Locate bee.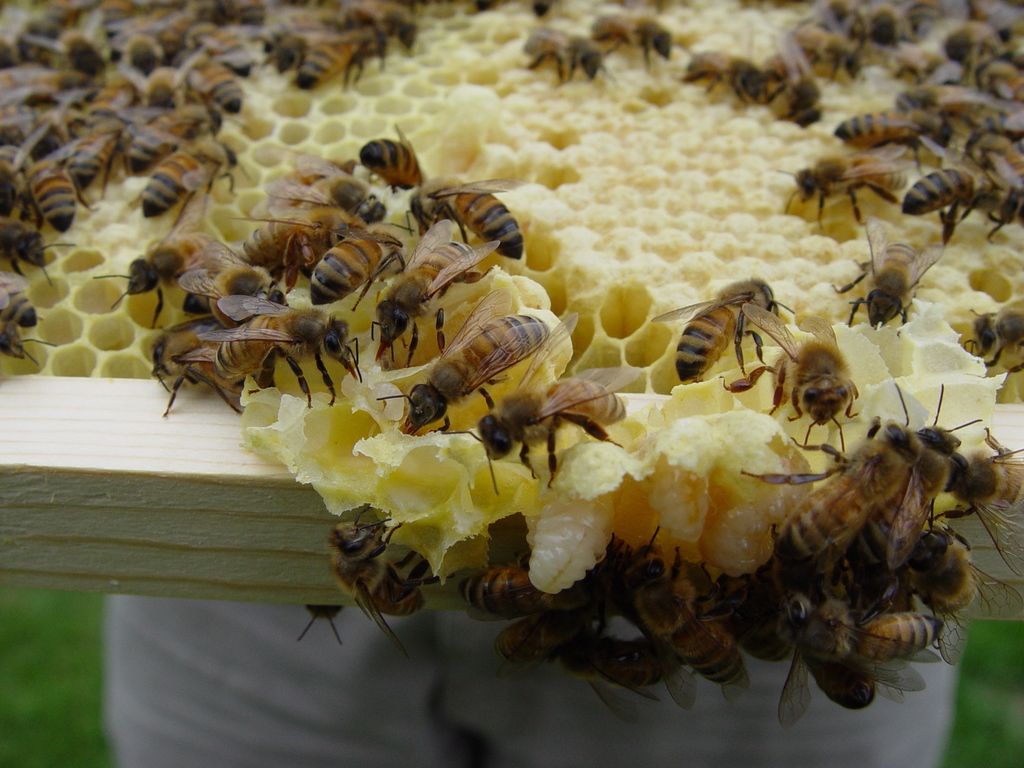
Bounding box: crop(772, 581, 983, 682).
